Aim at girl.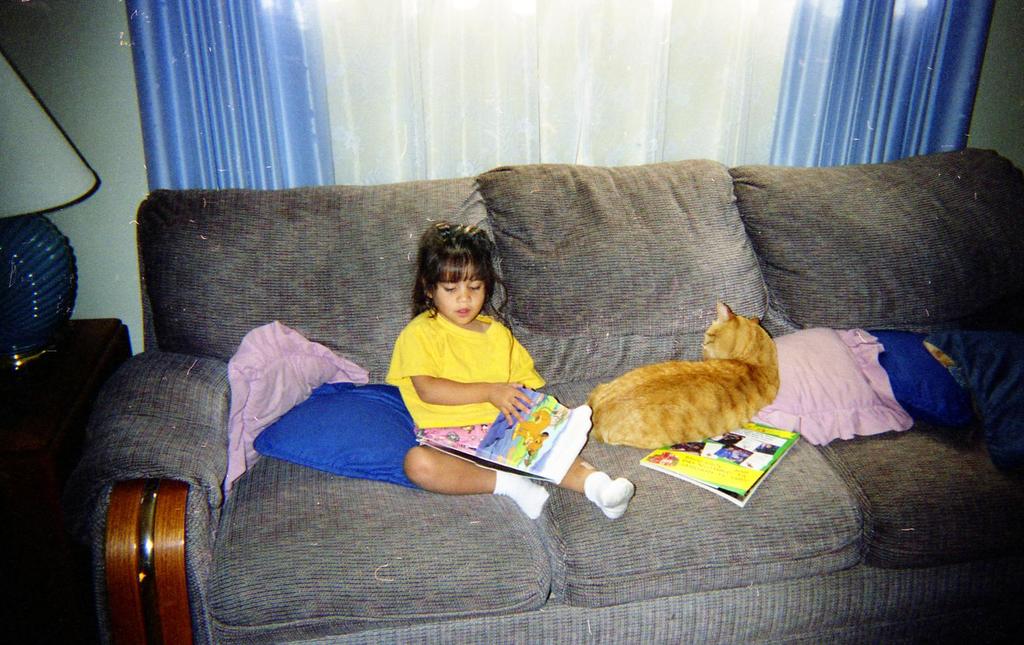
Aimed at BBox(385, 222, 635, 525).
